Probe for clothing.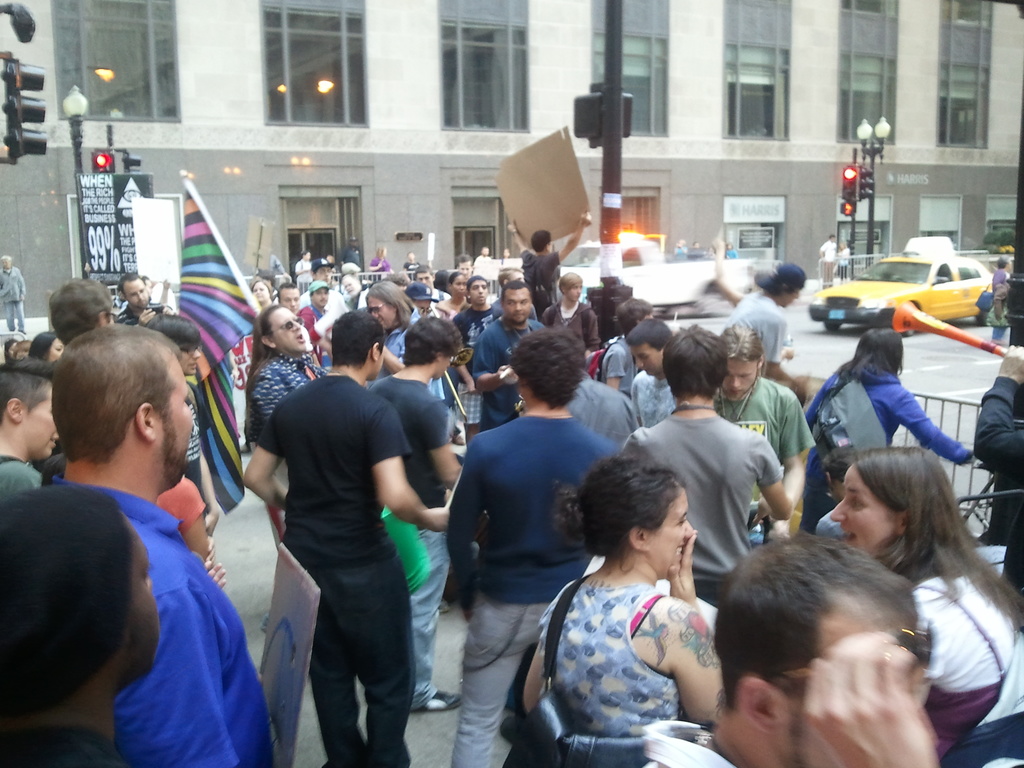
Probe result: [x1=635, y1=369, x2=705, y2=428].
